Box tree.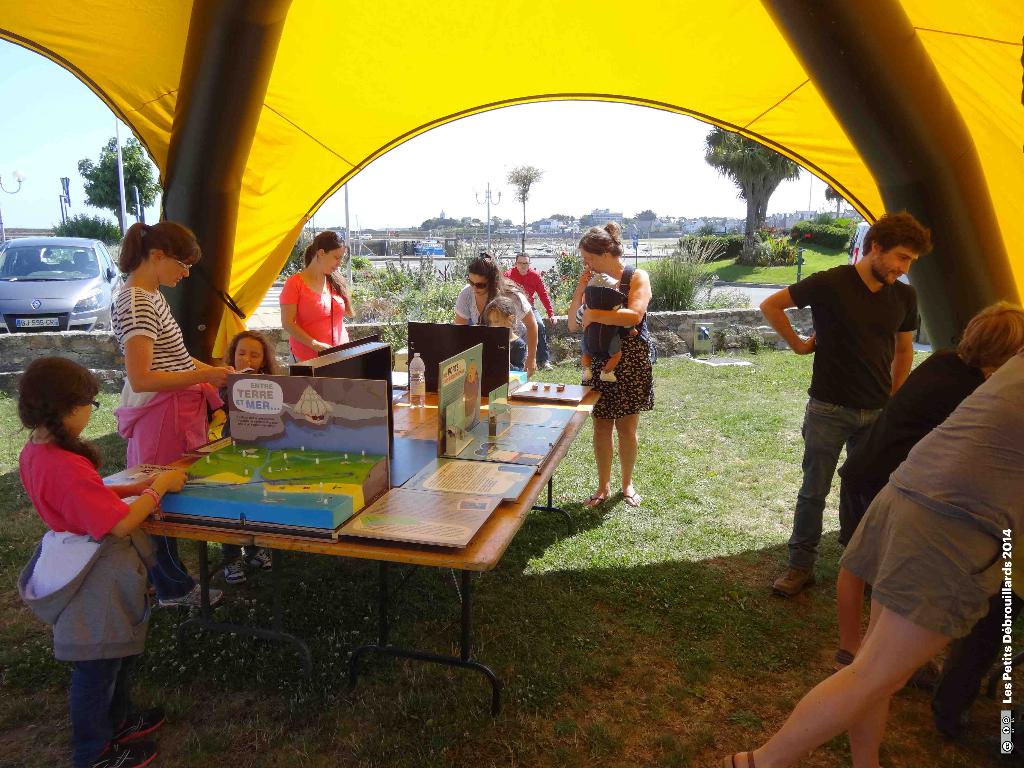
box=[83, 134, 159, 230].
